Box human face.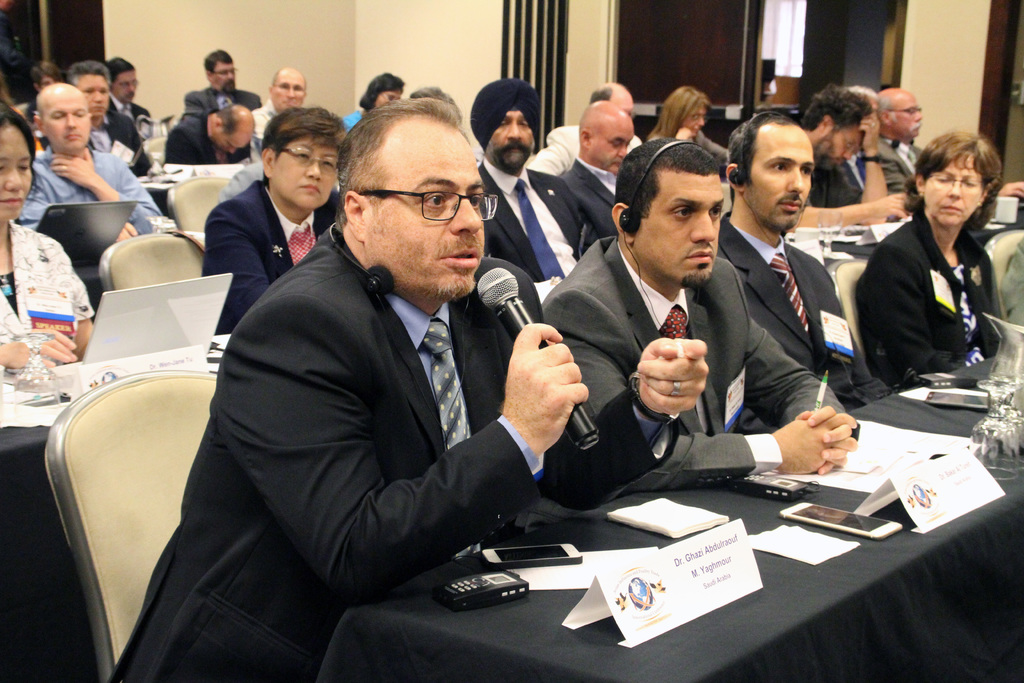
{"left": 40, "top": 76, "right": 60, "bottom": 92}.
